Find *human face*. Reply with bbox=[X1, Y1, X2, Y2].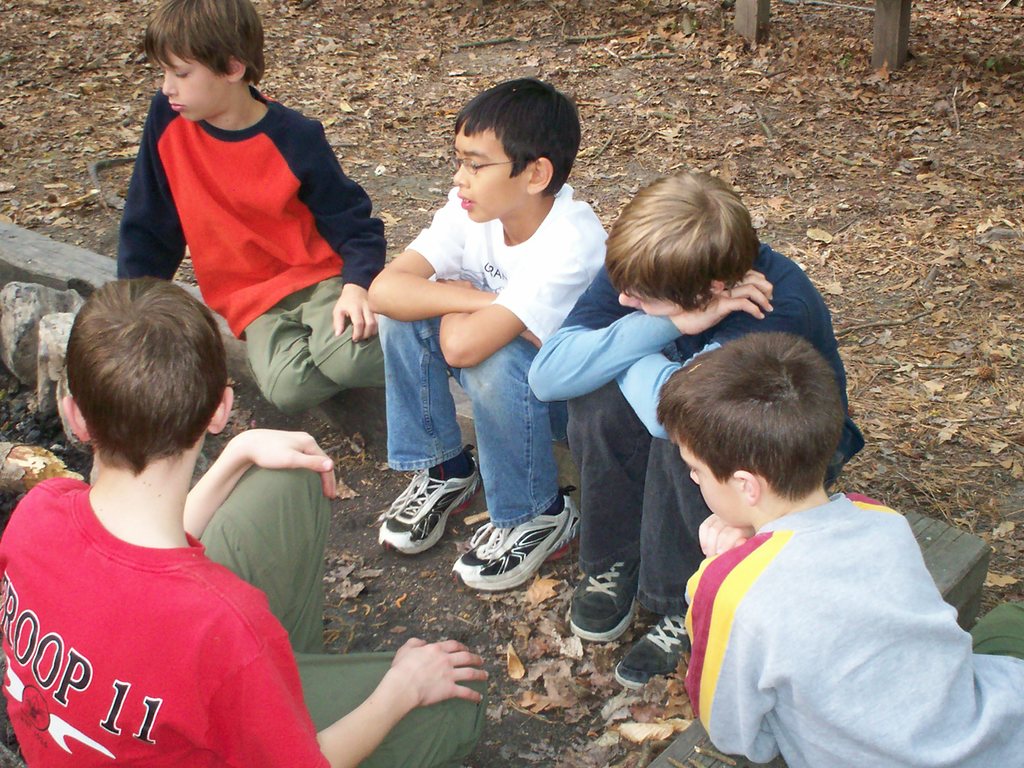
bbox=[678, 443, 744, 527].
